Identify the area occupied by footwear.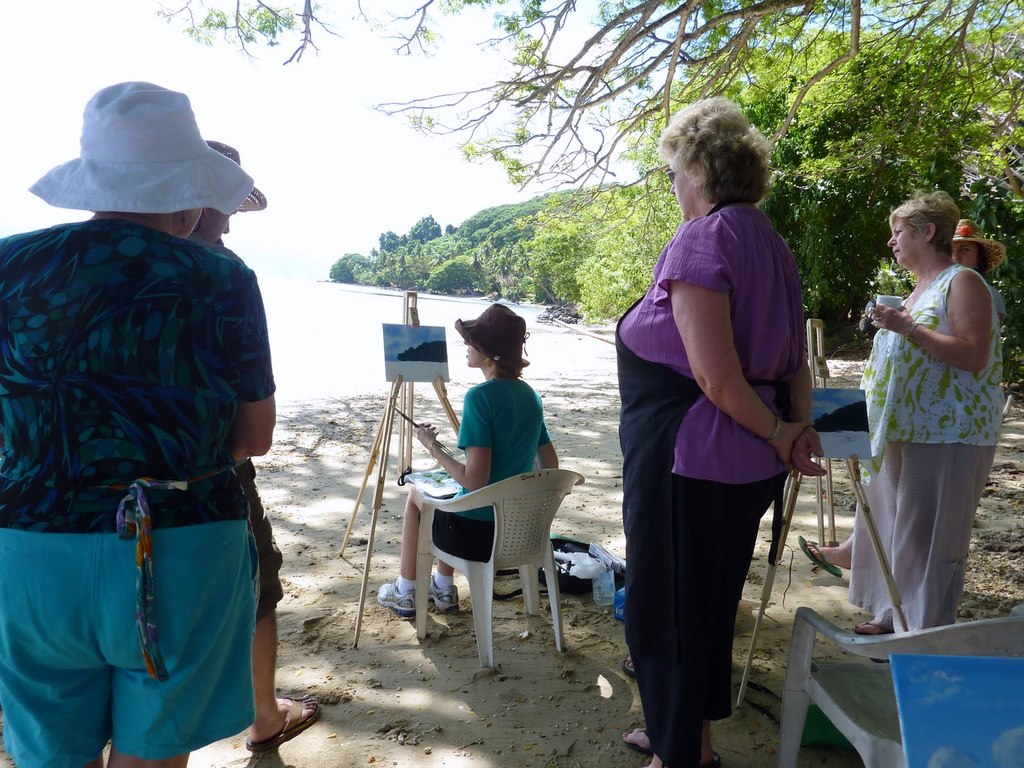
Area: bbox(855, 617, 896, 644).
